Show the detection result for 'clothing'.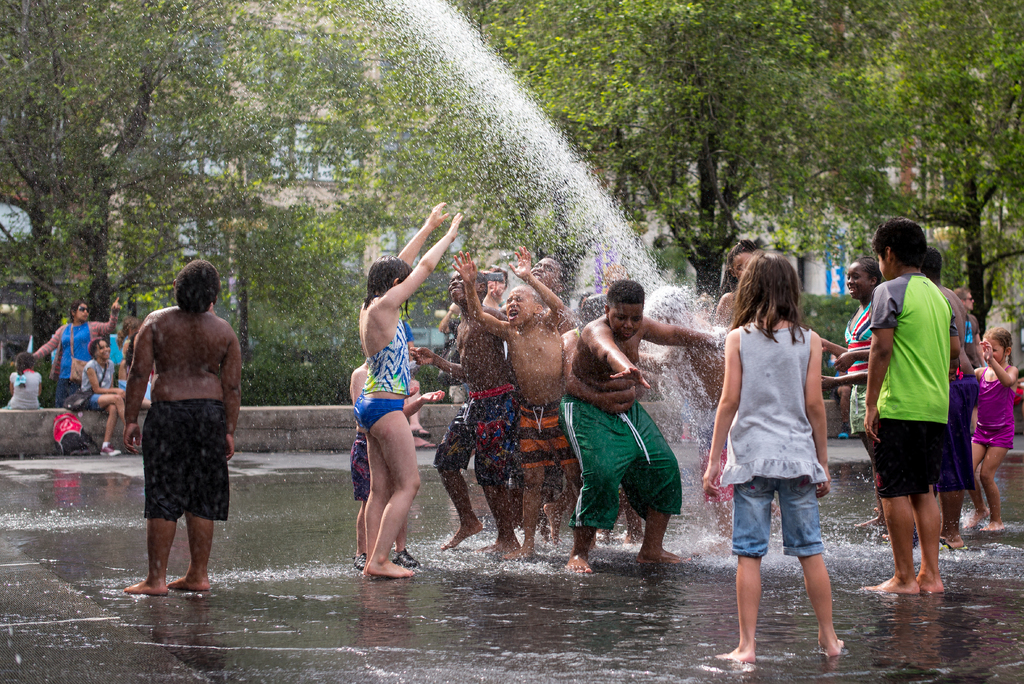
<box>942,372,982,489</box>.
